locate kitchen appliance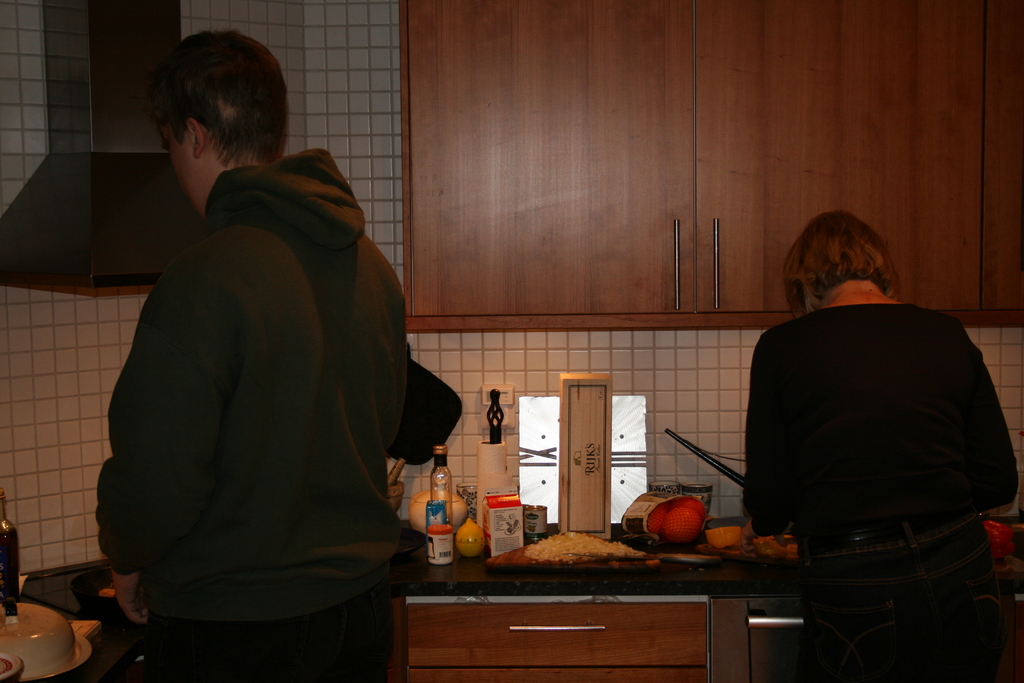
left=457, top=518, right=479, bottom=555
